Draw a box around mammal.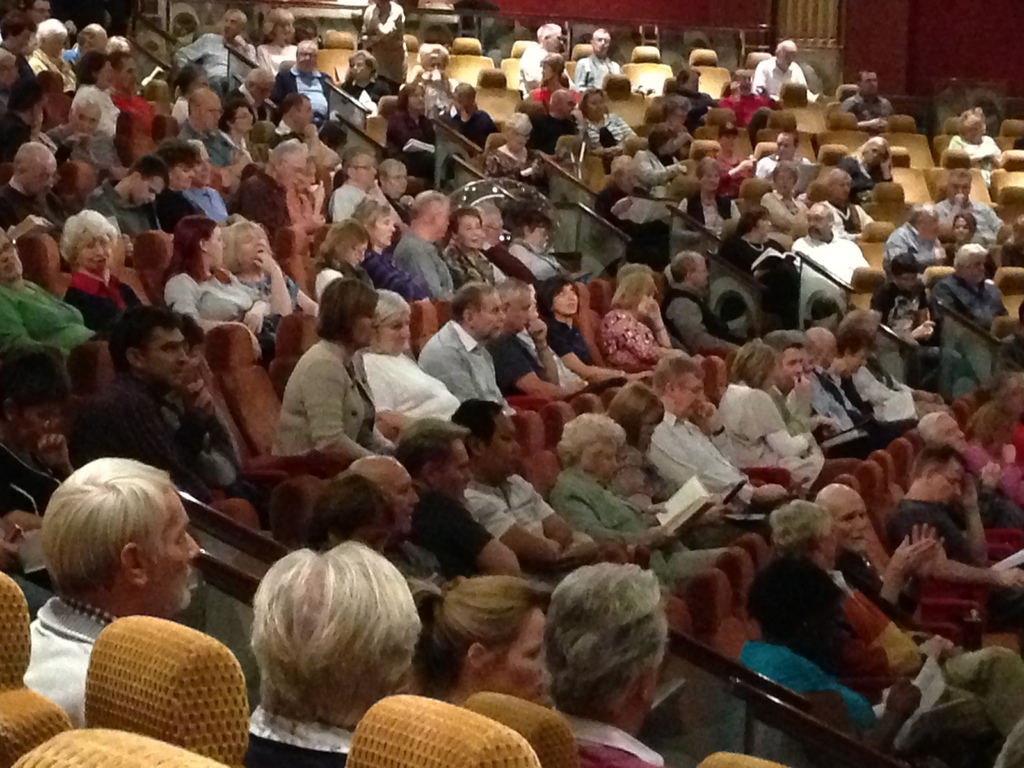
(left=719, top=68, right=783, bottom=128).
